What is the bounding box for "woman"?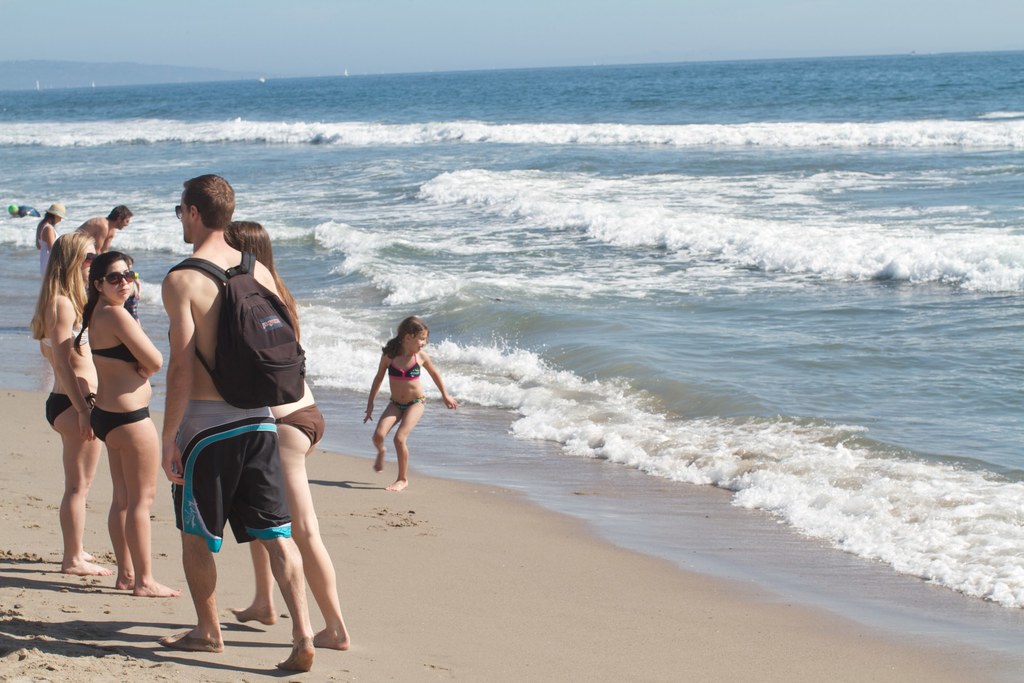
crop(225, 219, 348, 655).
